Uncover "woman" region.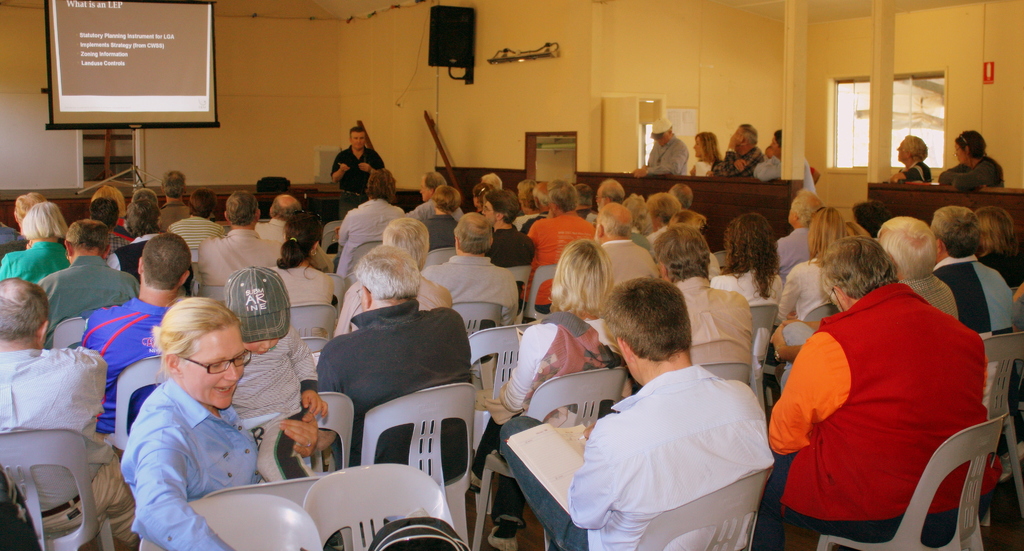
Uncovered: 978/207/1023/290.
